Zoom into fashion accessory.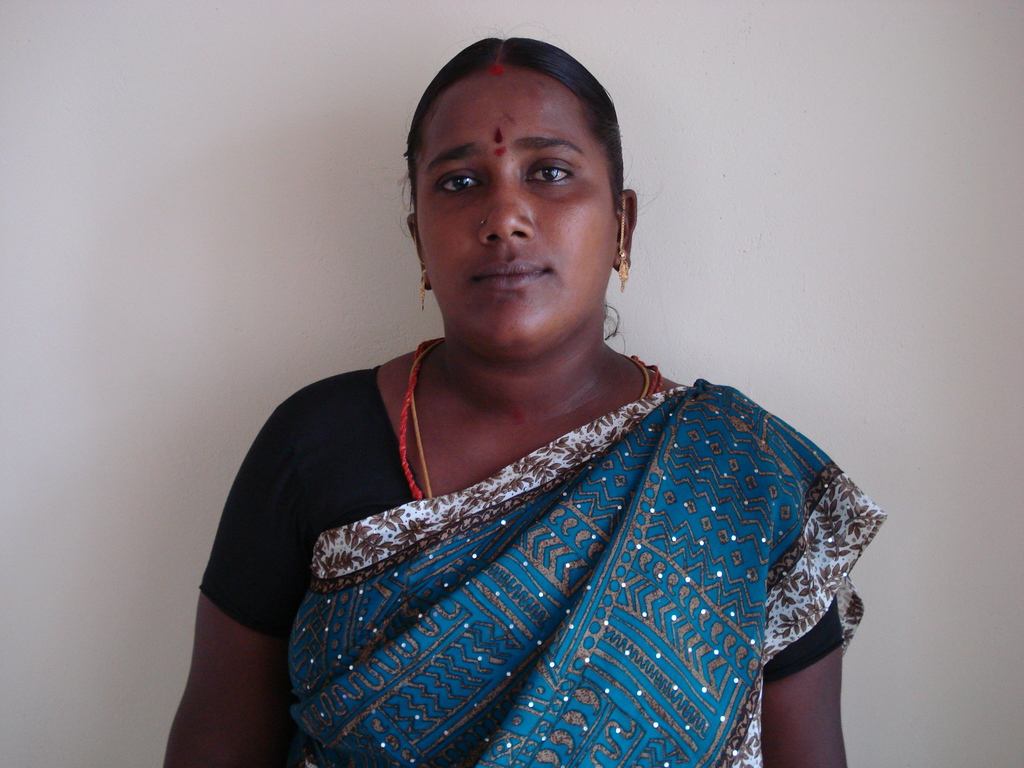
Zoom target: x1=423 y1=266 x2=424 y2=312.
